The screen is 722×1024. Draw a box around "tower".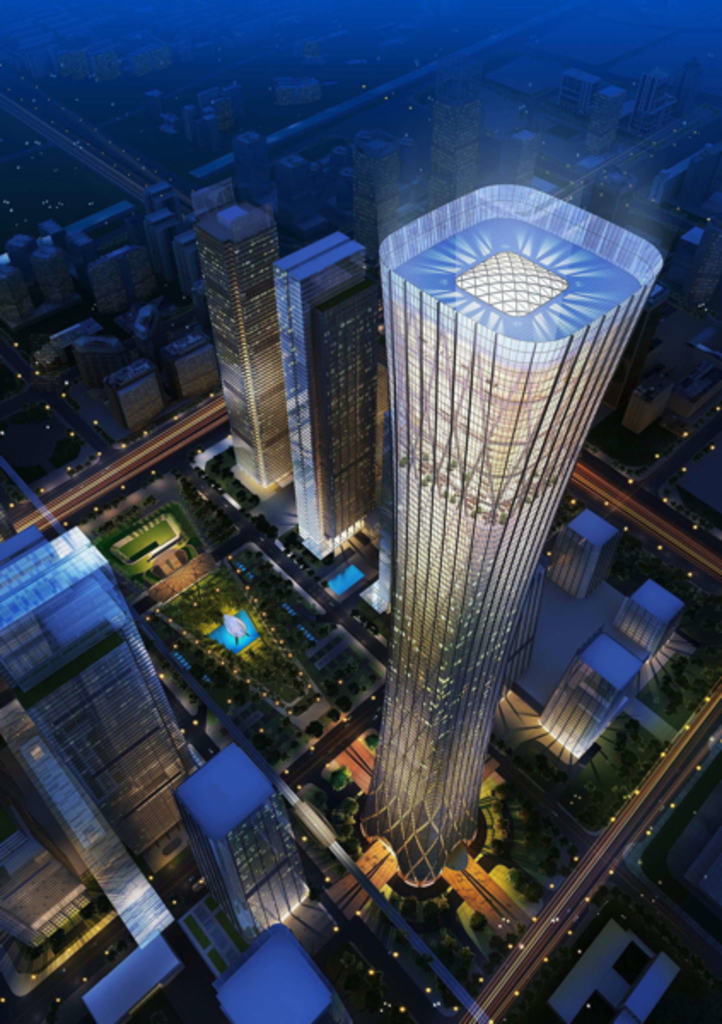
detection(3, 710, 167, 959).
